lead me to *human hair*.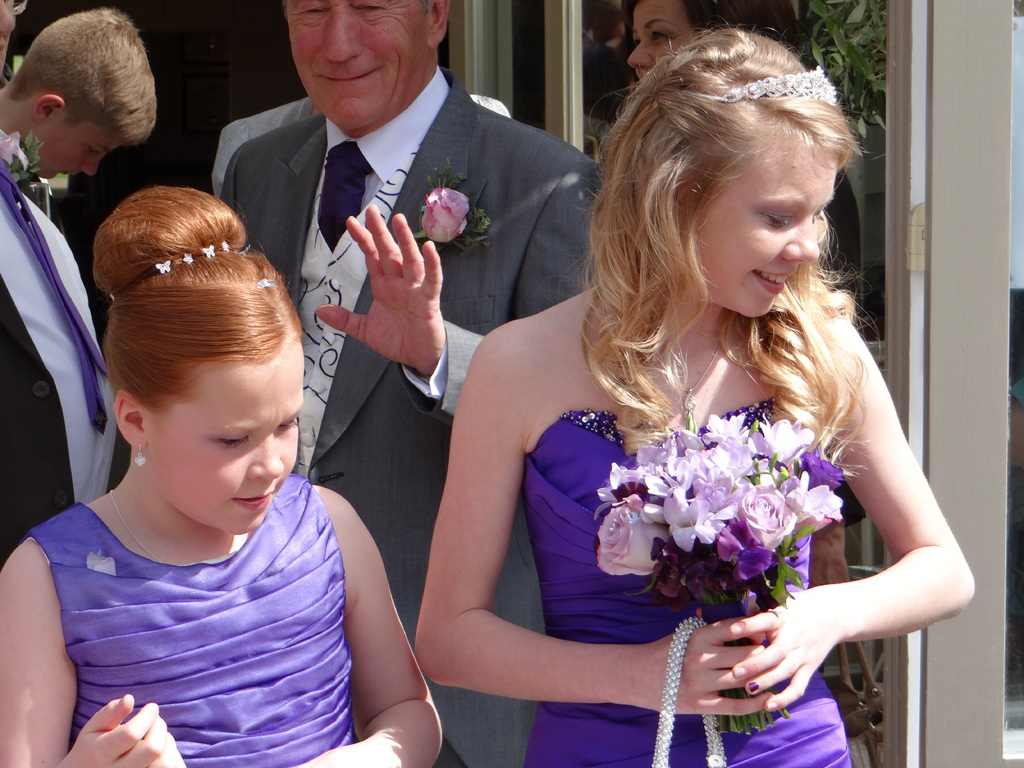
Lead to [93,182,301,419].
